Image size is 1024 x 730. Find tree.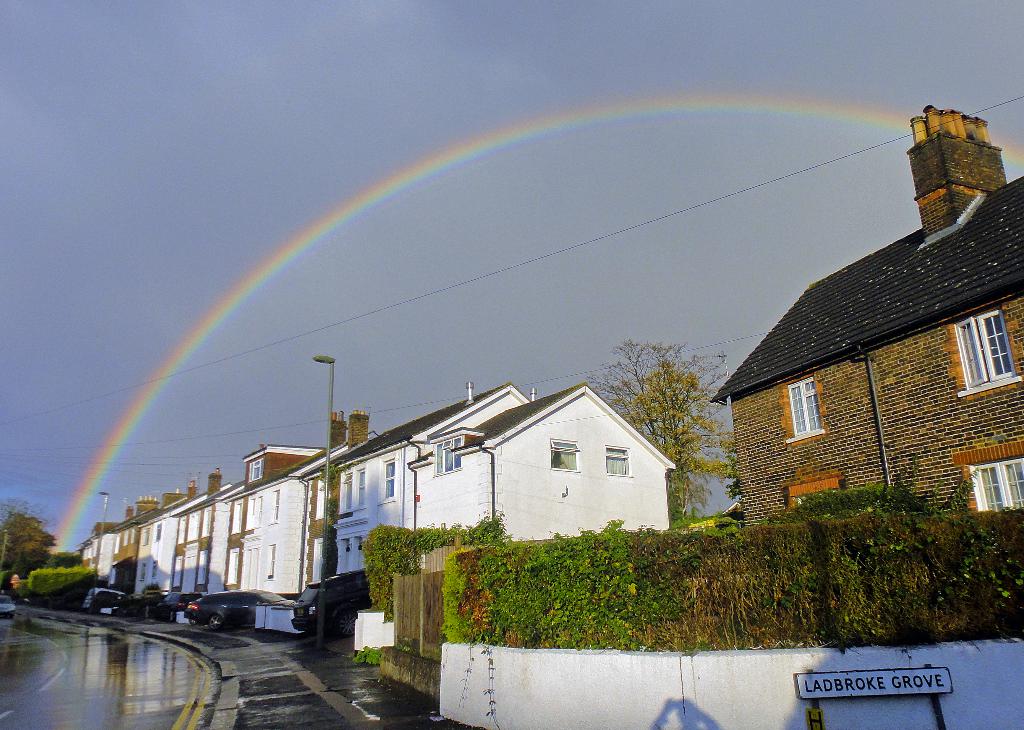
[left=586, top=340, right=743, bottom=508].
